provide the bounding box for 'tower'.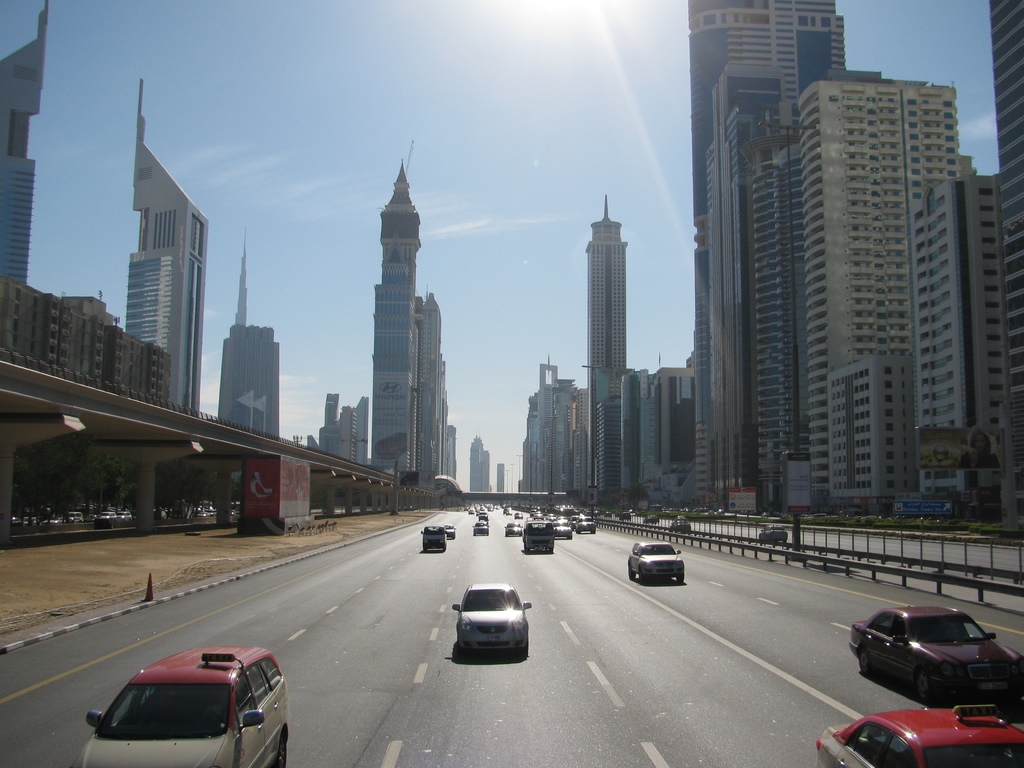
583:196:627:486.
